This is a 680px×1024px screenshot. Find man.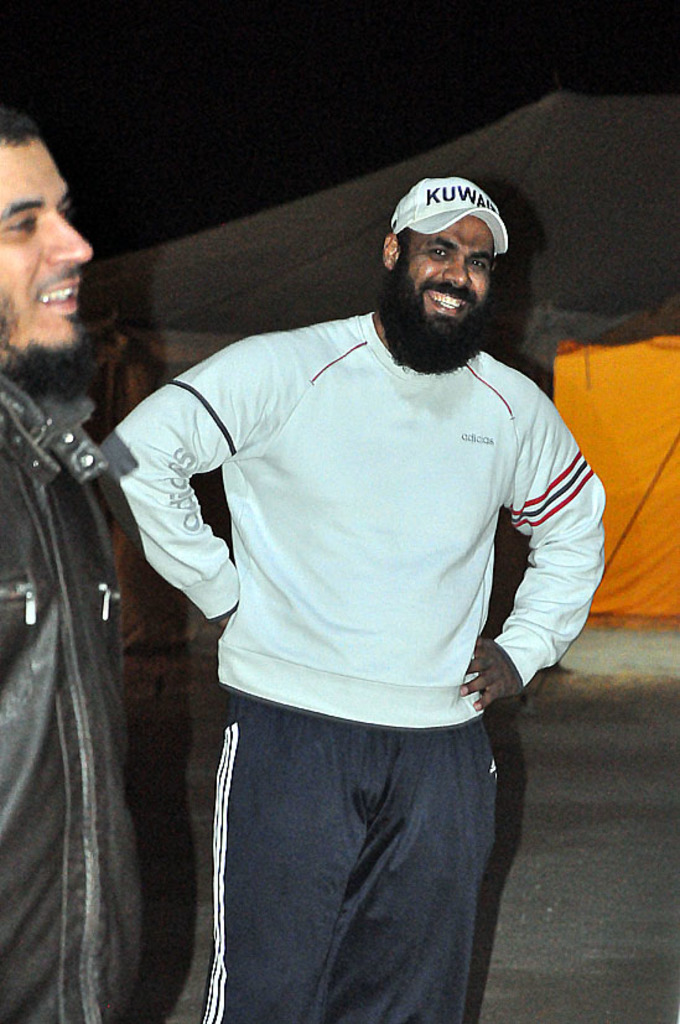
Bounding box: 0:111:147:1023.
